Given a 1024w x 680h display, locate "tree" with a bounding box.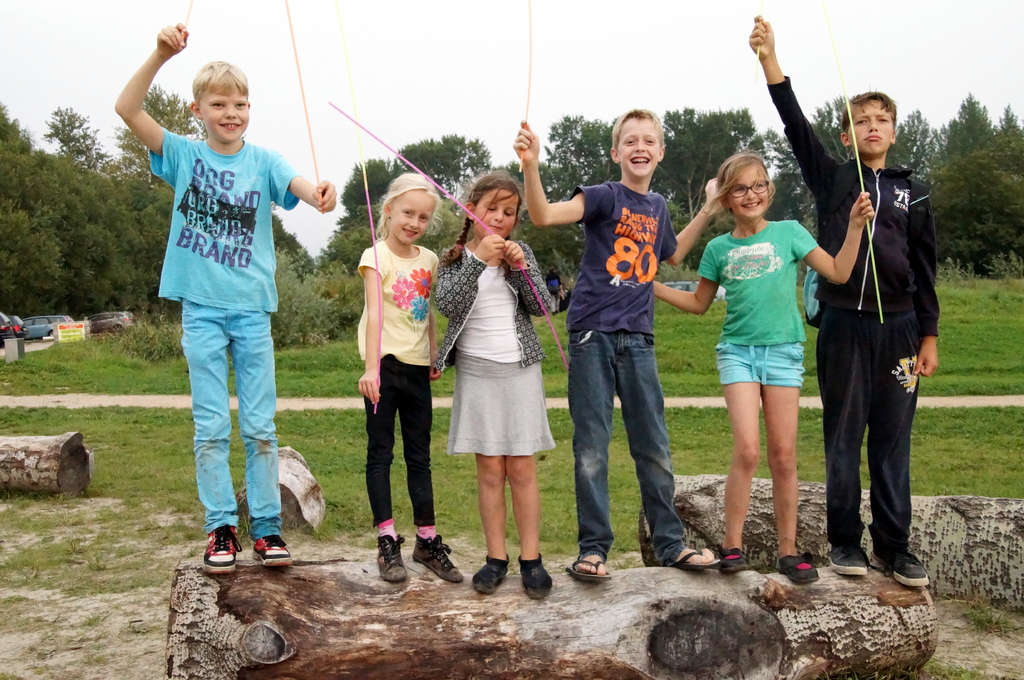
Located: <box>666,109,761,255</box>.
